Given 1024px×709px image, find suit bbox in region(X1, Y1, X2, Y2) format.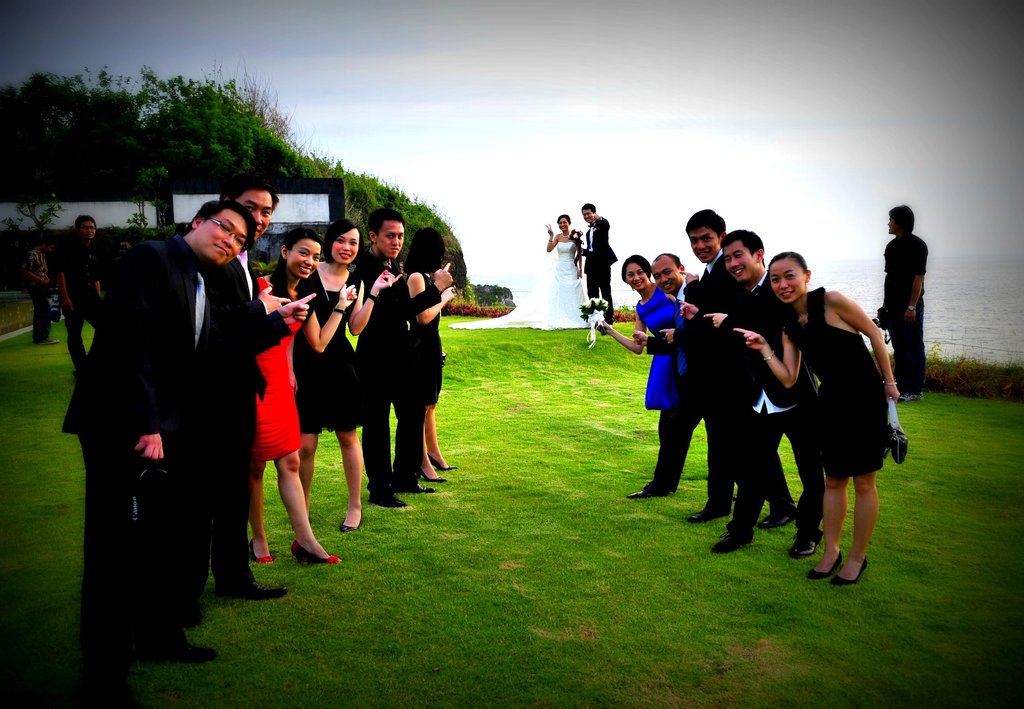
region(582, 218, 620, 319).
